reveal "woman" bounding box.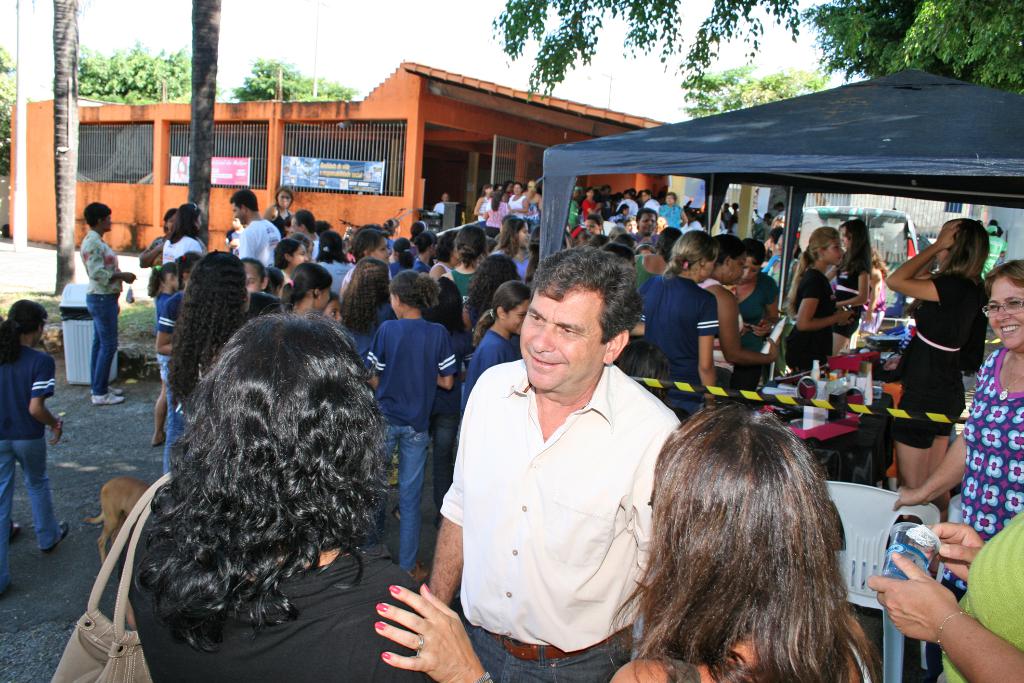
Revealed: select_region(868, 512, 1023, 679).
